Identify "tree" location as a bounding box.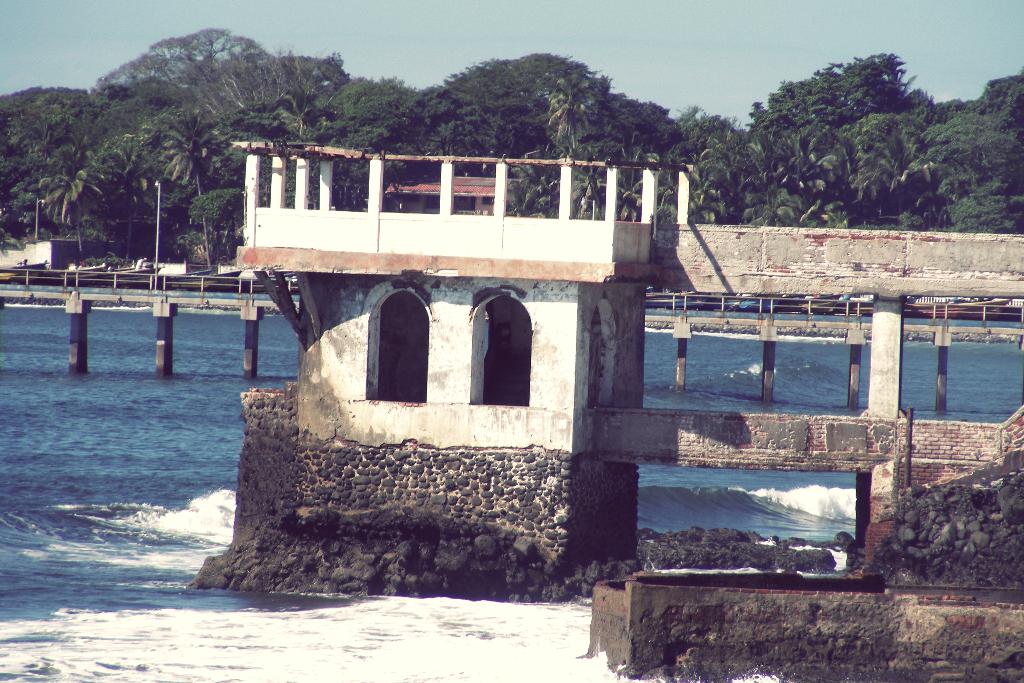
locate(528, 57, 627, 176).
